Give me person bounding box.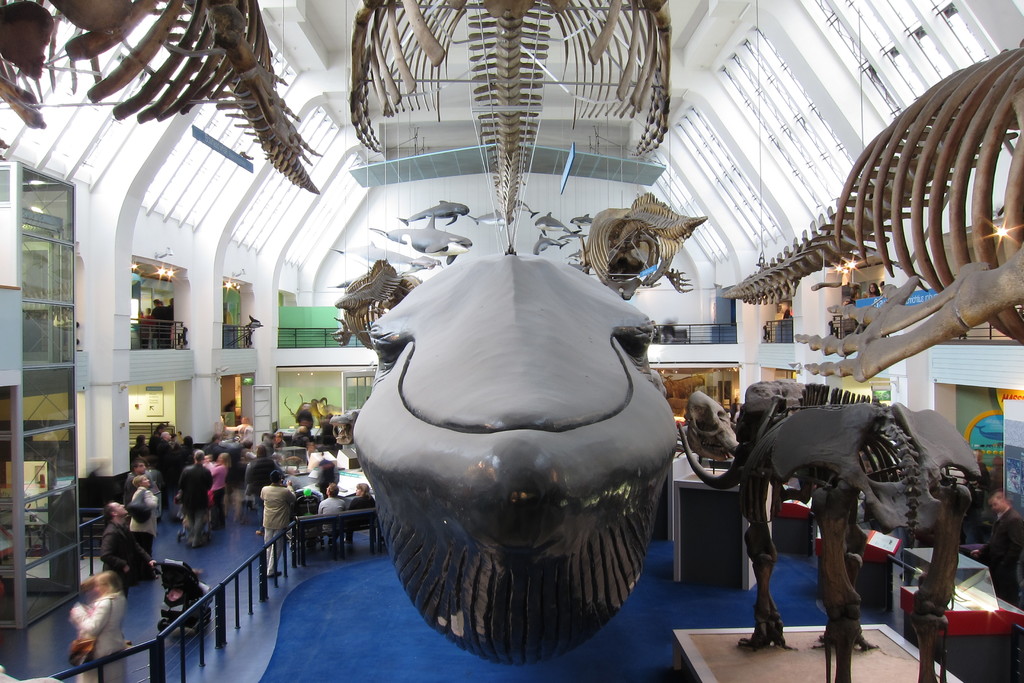
detection(317, 482, 349, 545).
